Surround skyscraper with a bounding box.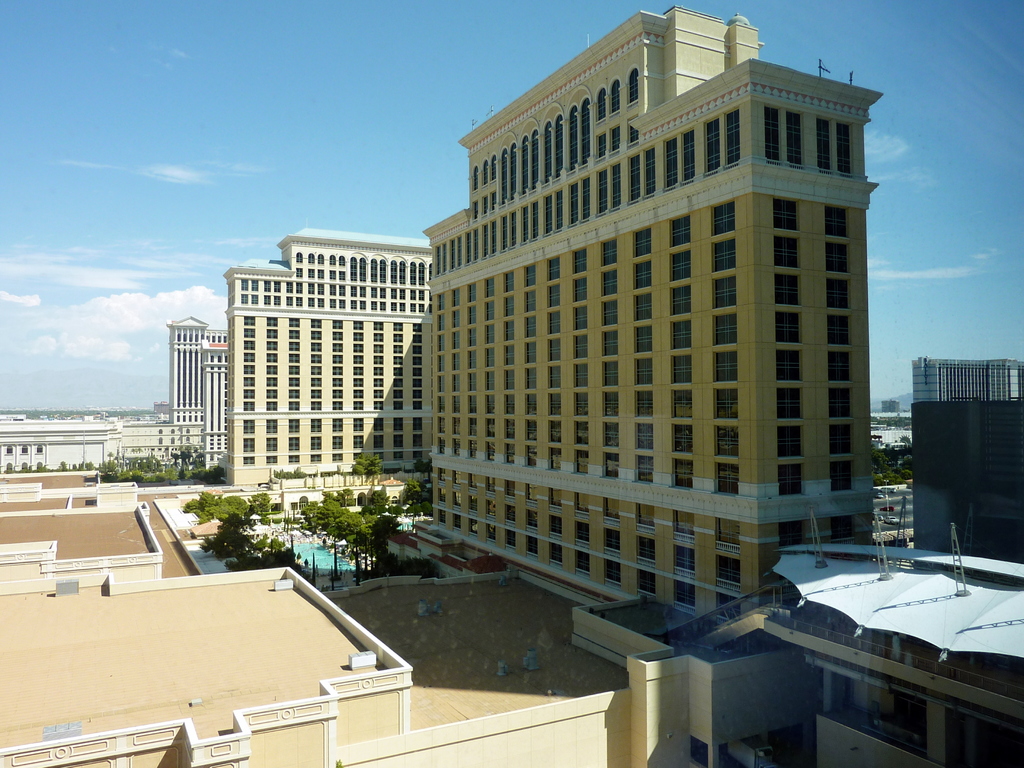
(416, 0, 883, 626).
